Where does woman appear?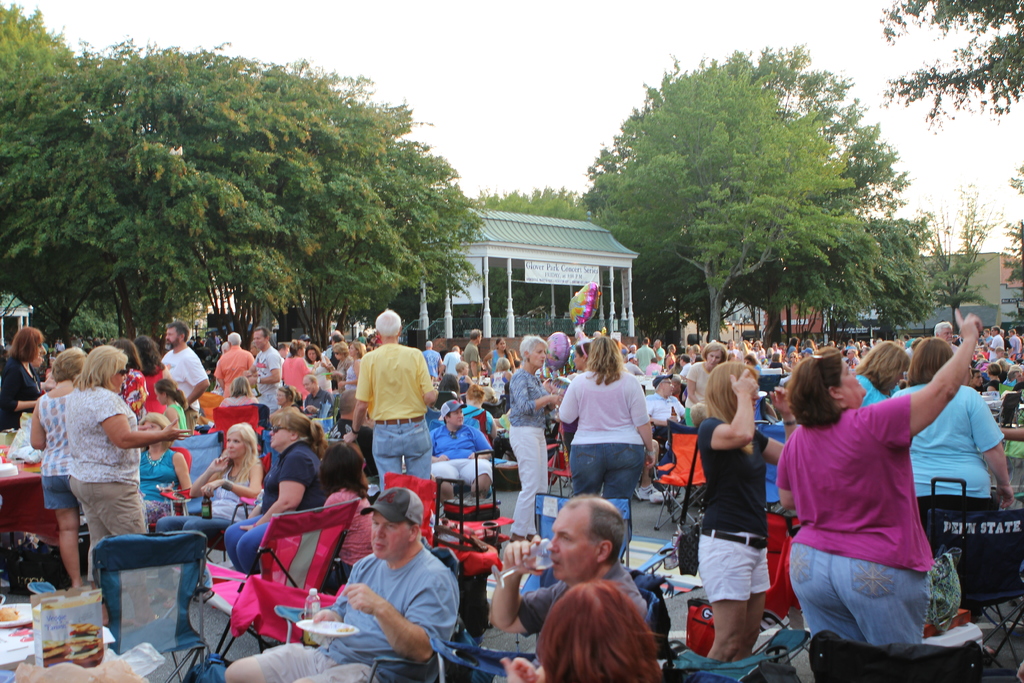
Appears at [x1=692, y1=343, x2=705, y2=359].
